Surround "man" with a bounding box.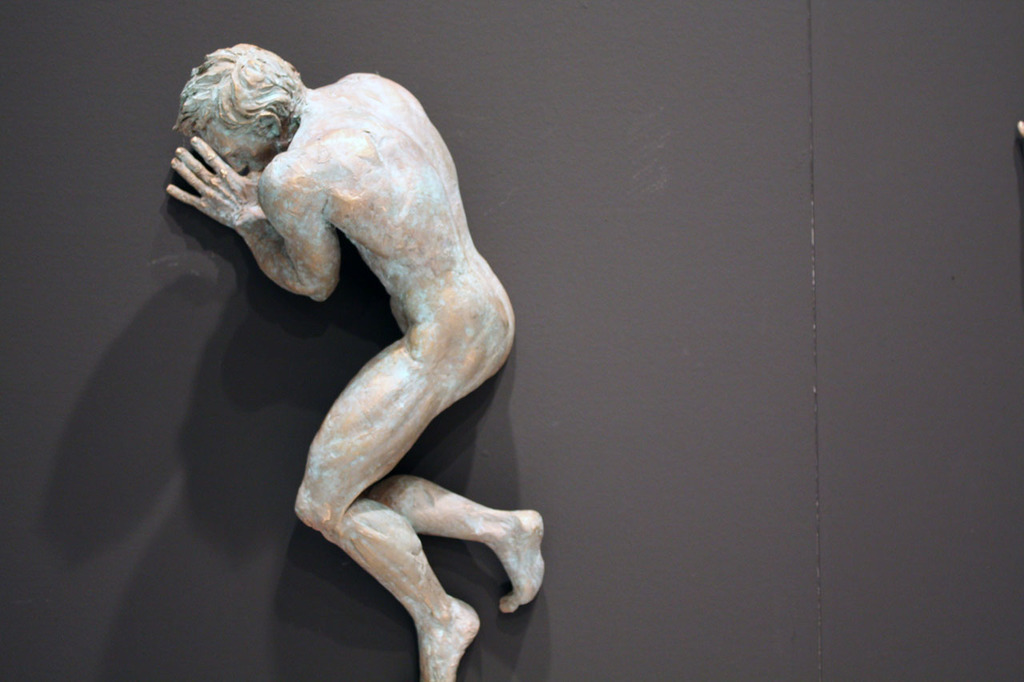
82:0:550:656.
